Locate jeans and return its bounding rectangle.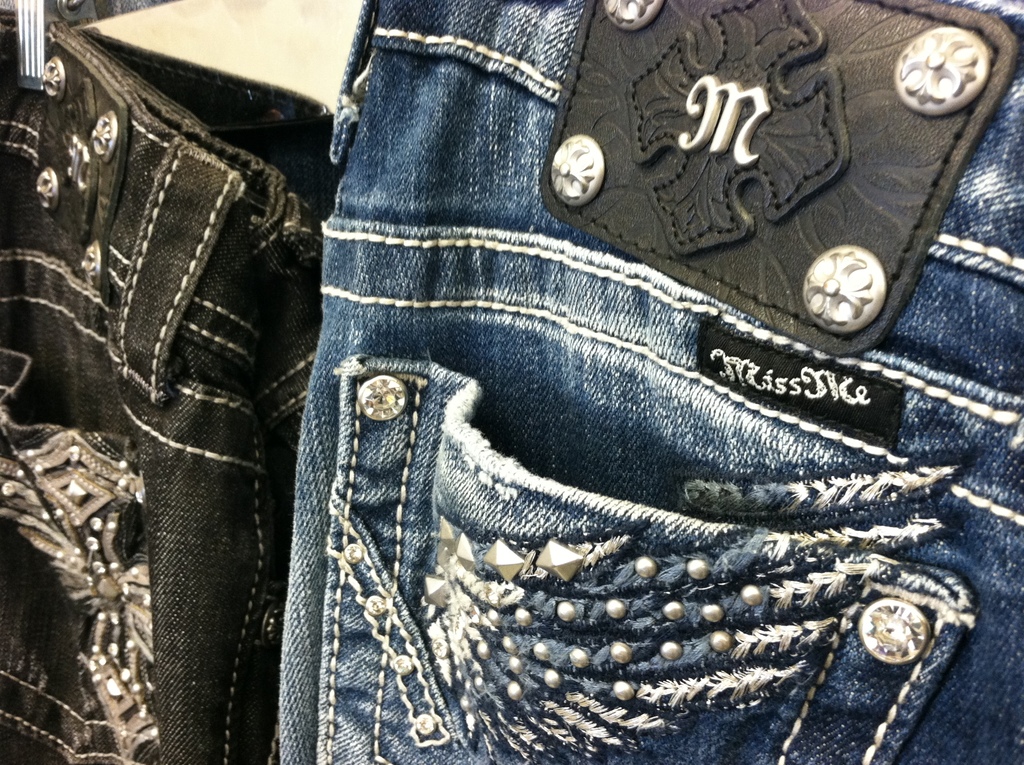
280,3,1023,764.
